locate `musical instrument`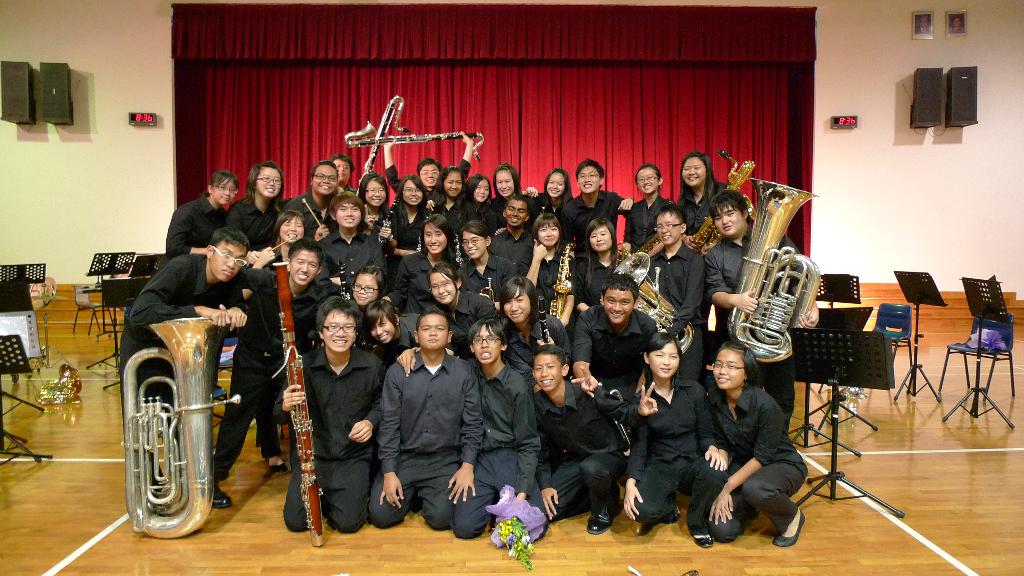
l=538, t=297, r=552, b=344
